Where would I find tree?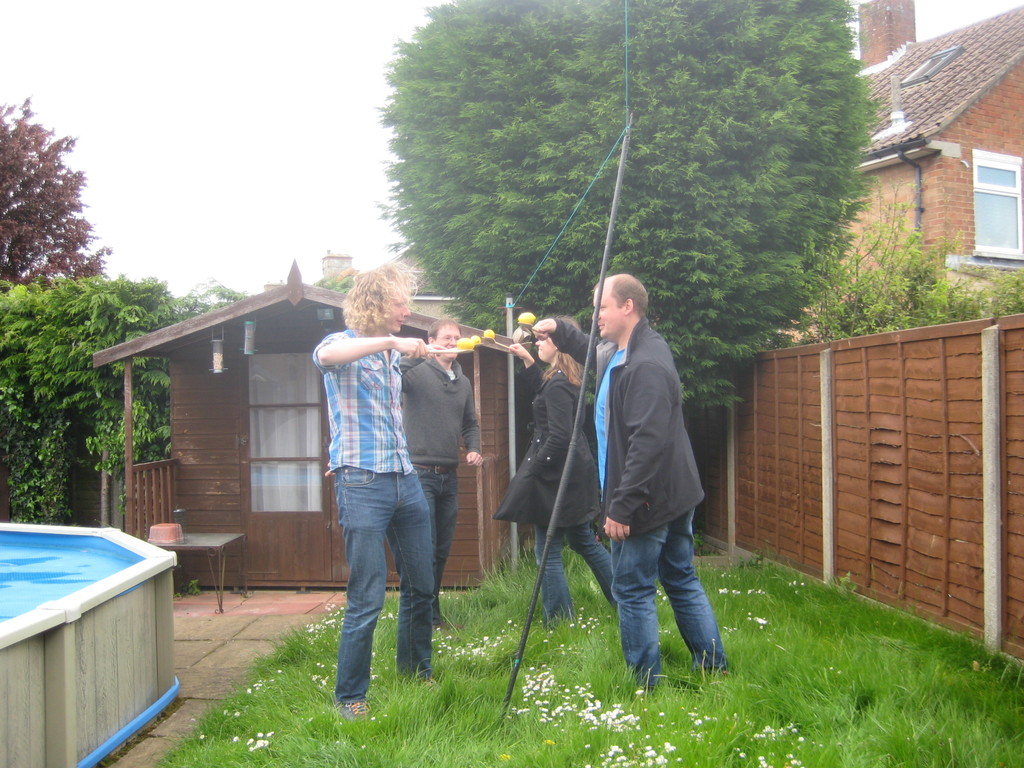
At x1=0 y1=275 x2=180 y2=529.
